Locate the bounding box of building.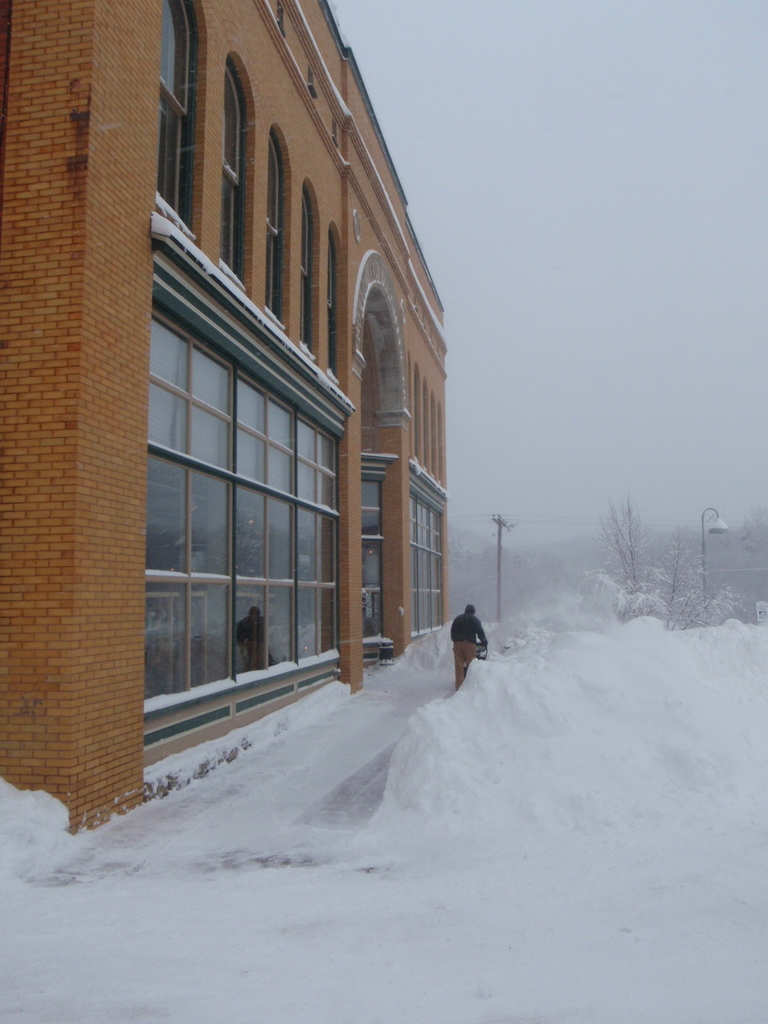
Bounding box: <box>0,0,450,836</box>.
